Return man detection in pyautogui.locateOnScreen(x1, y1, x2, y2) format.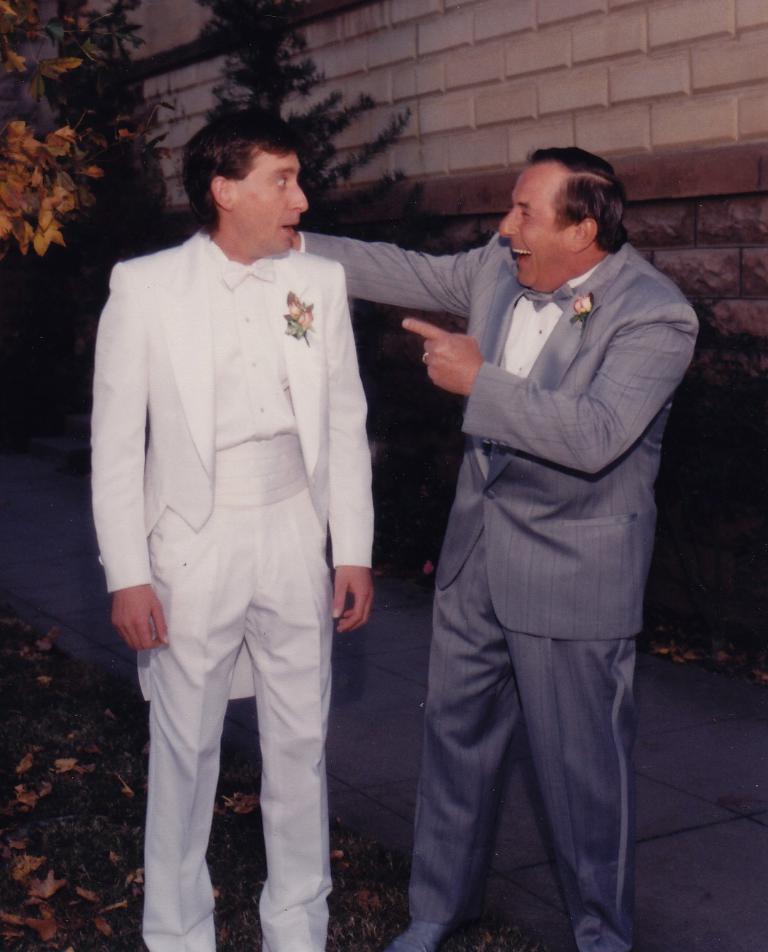
pyautogui.locateOnScreen(289, 143, 694, 951).
